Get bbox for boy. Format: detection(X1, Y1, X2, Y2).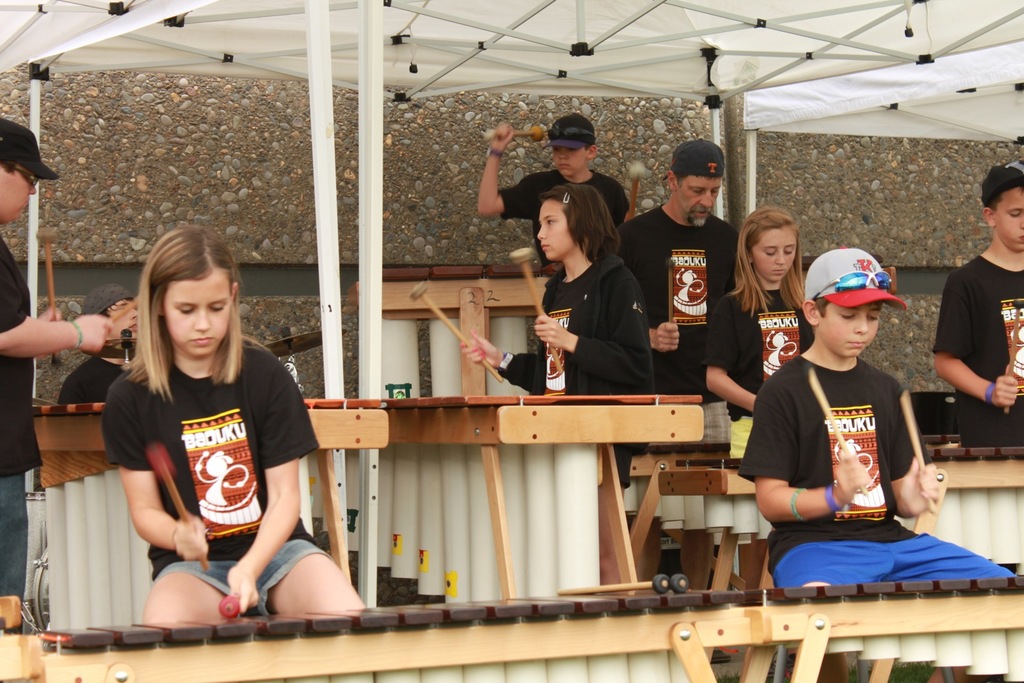
detection(930, 156, 1023, 451).
